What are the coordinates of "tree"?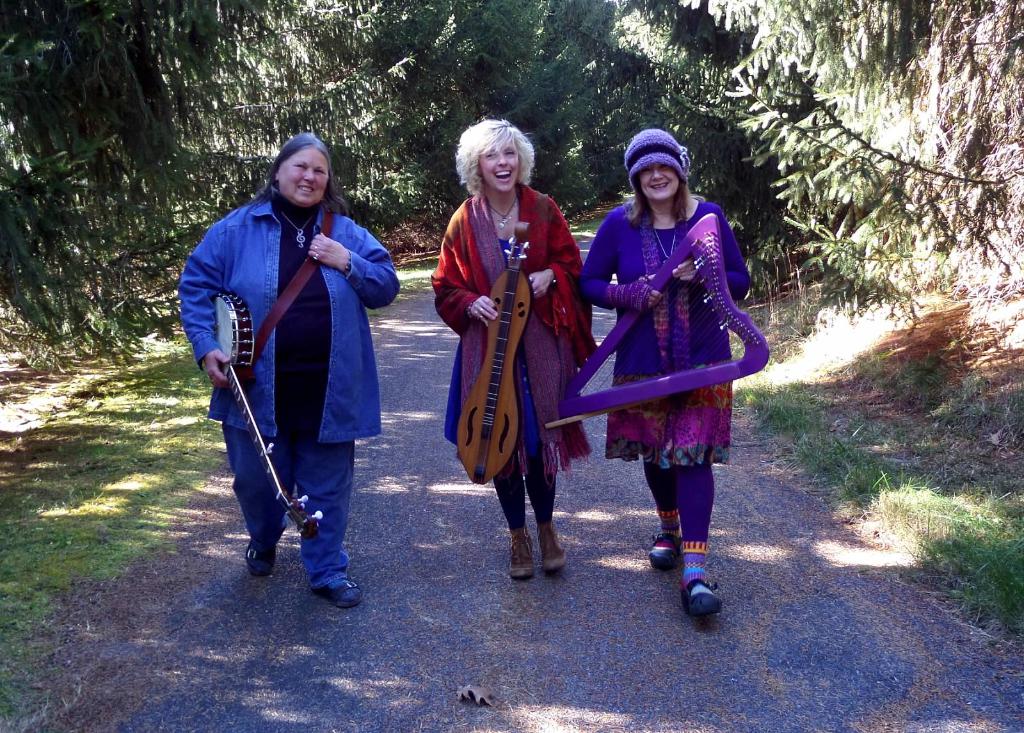
region(602, 0, 761, 261).
